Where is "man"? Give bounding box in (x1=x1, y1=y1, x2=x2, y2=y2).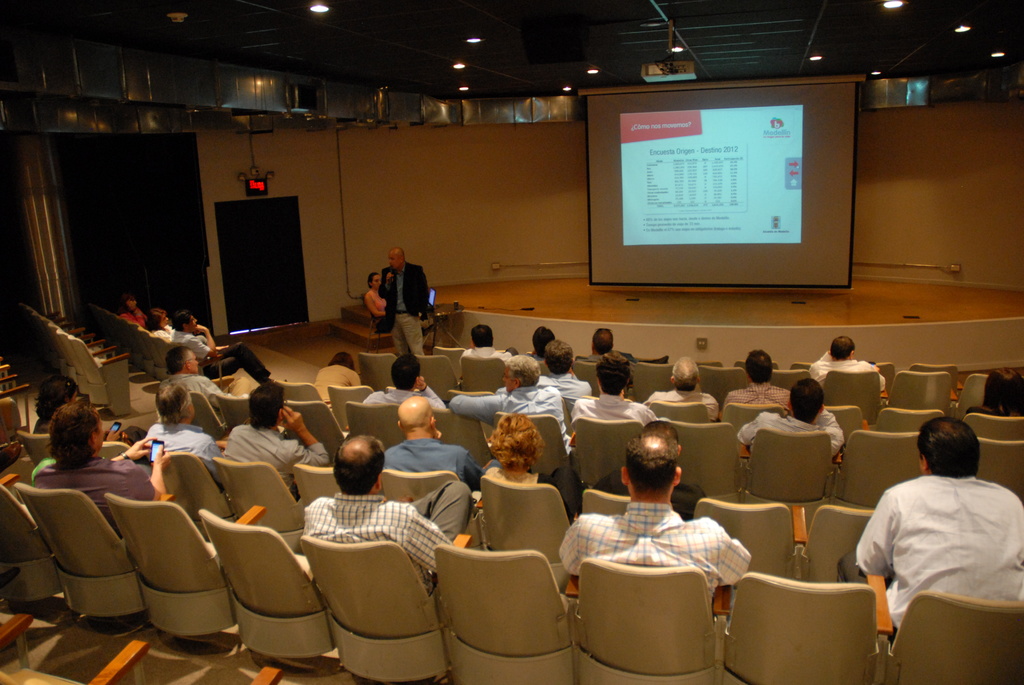
(x1=808, y1=335, x2=887, y2=393).
